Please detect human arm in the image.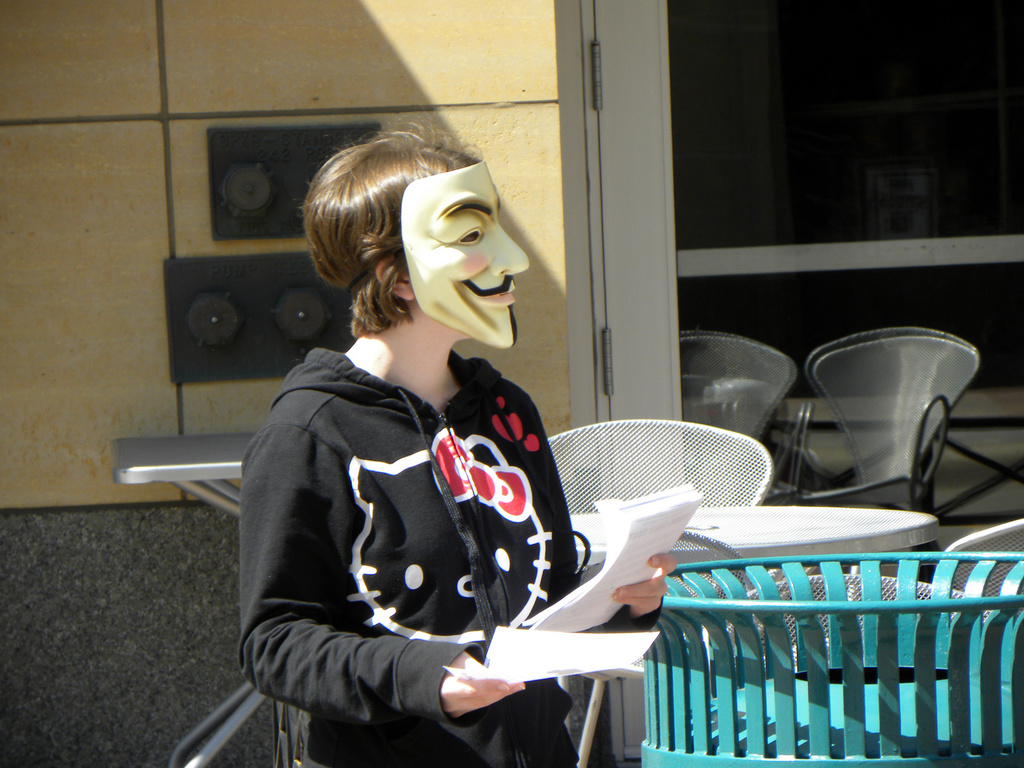
l=233, t=419, r=522, b=724.
